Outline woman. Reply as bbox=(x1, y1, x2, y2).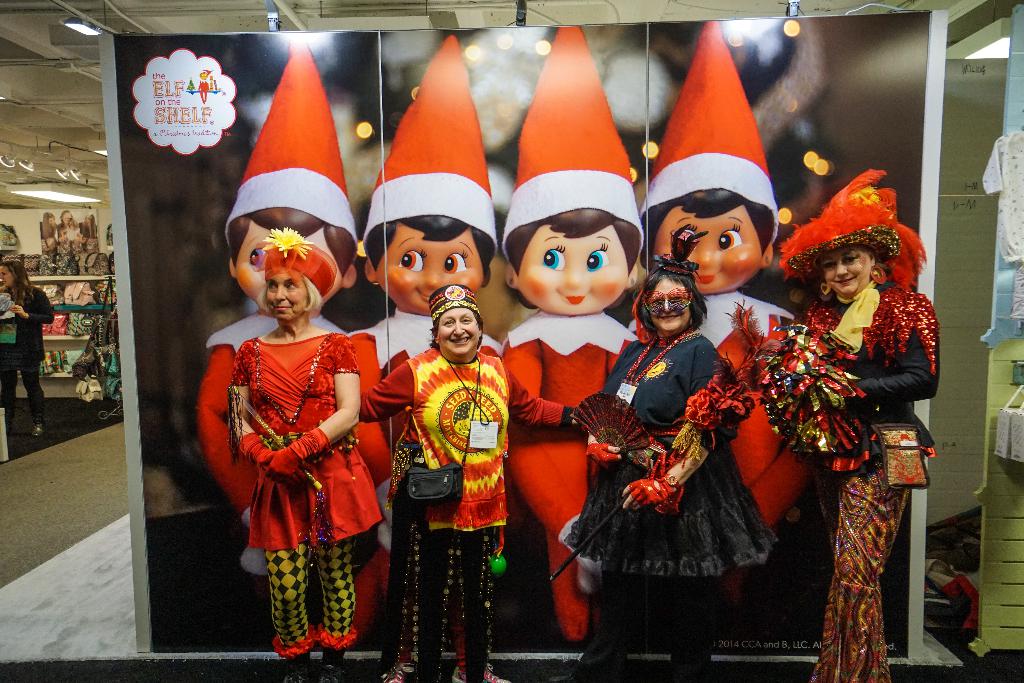
bbox=(754, 167, 944, 660).
